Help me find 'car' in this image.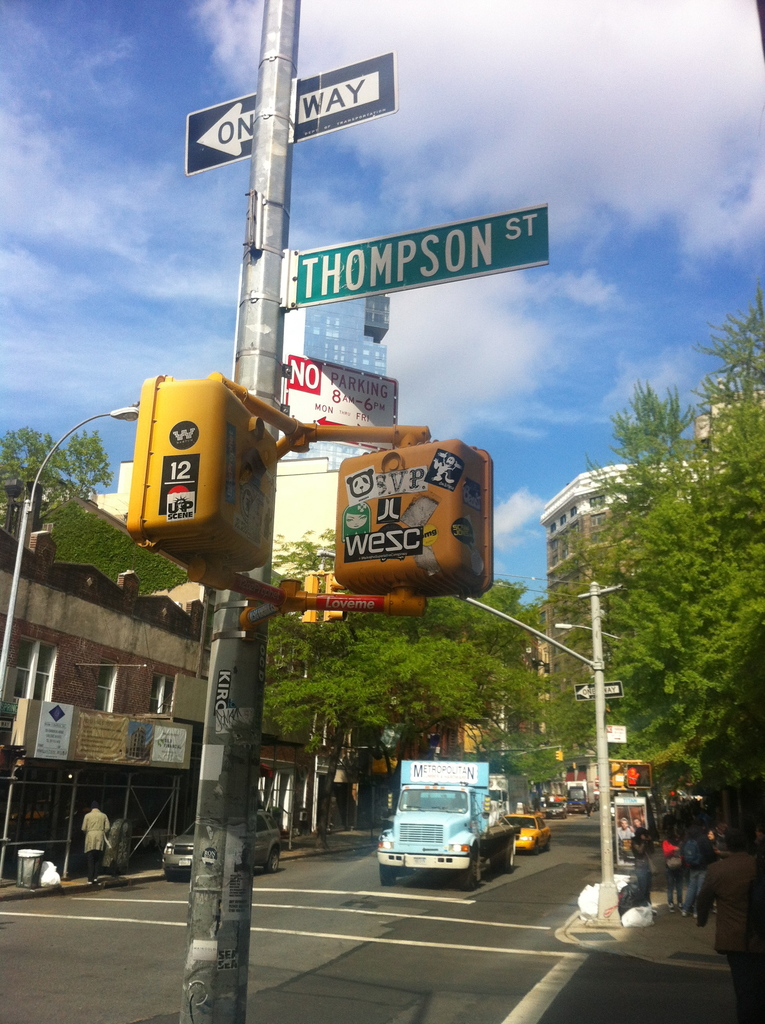
Found it: (159, 807, 282, 882).
